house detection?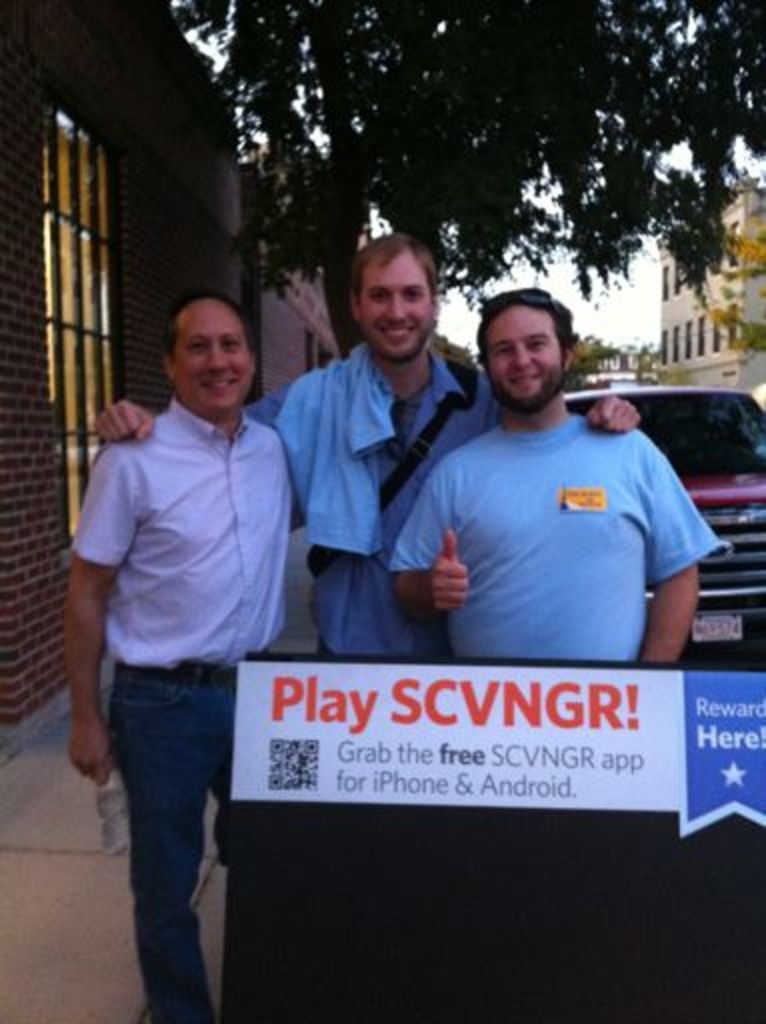
0,4,252,740
